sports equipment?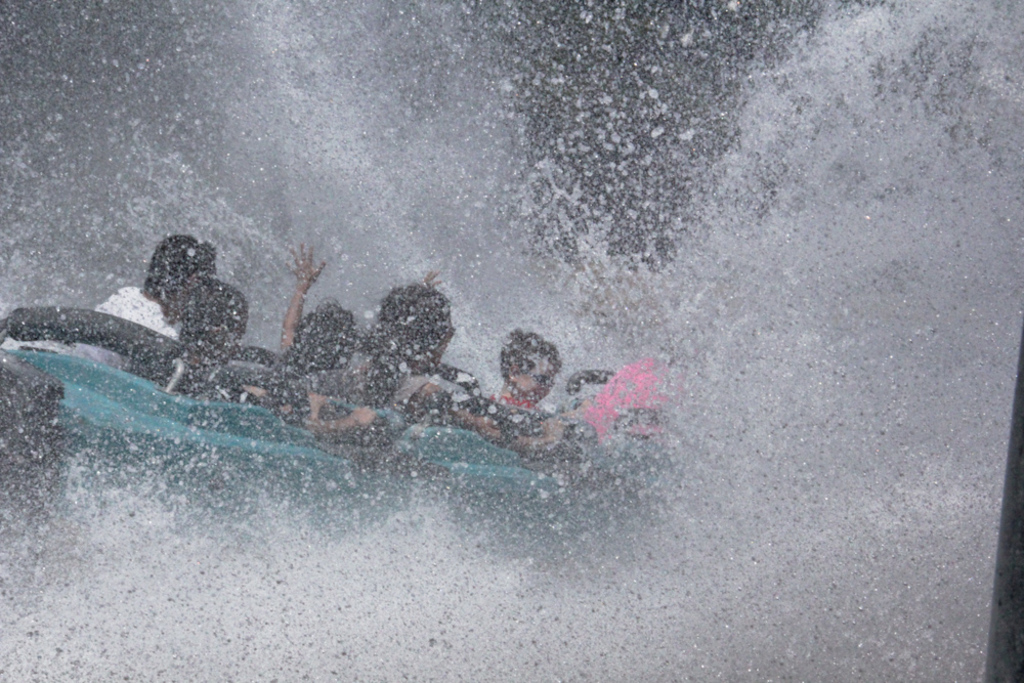
detection(0, 302, 649, 570)
